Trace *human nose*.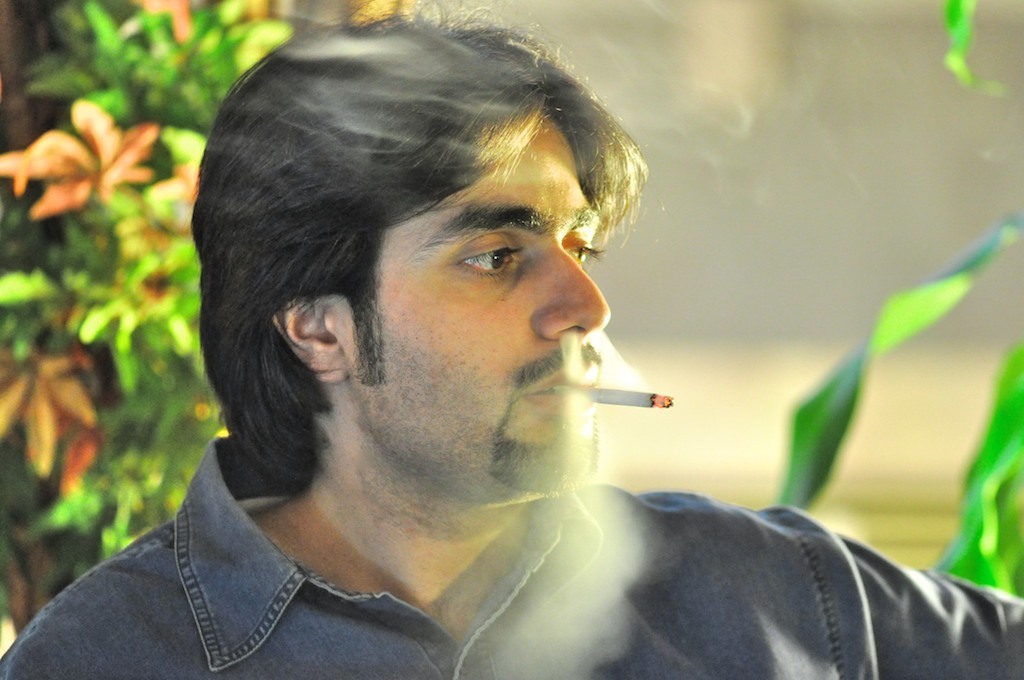
Traced to bbox=(537, 243, 612, 339).
